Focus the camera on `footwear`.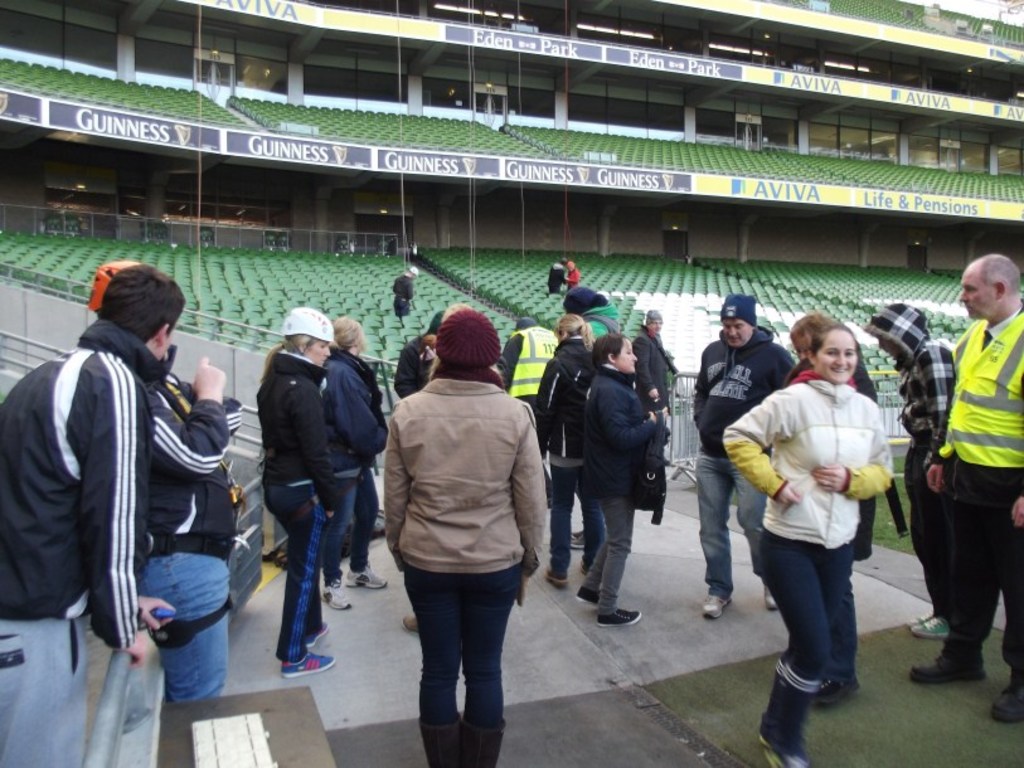
Focus region: BBox(326, 584, 351, 613).
